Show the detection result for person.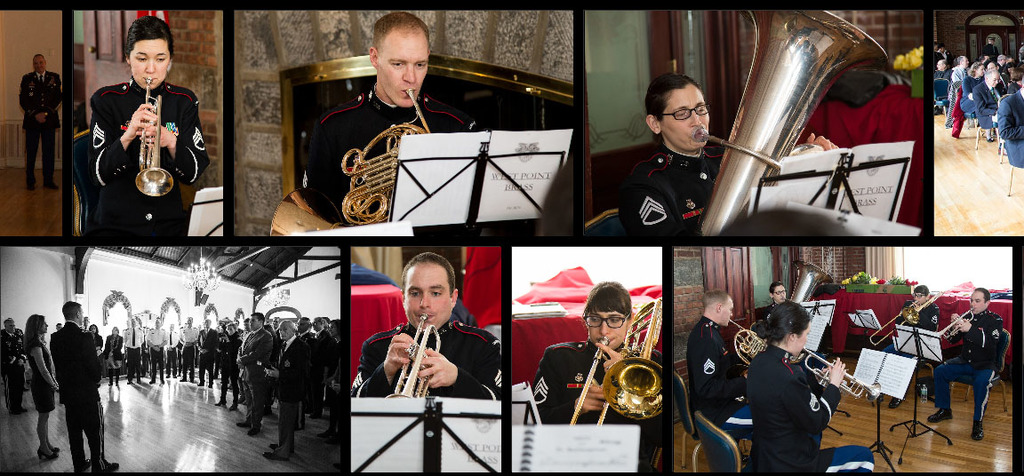
(84, 20, 198, 233).
